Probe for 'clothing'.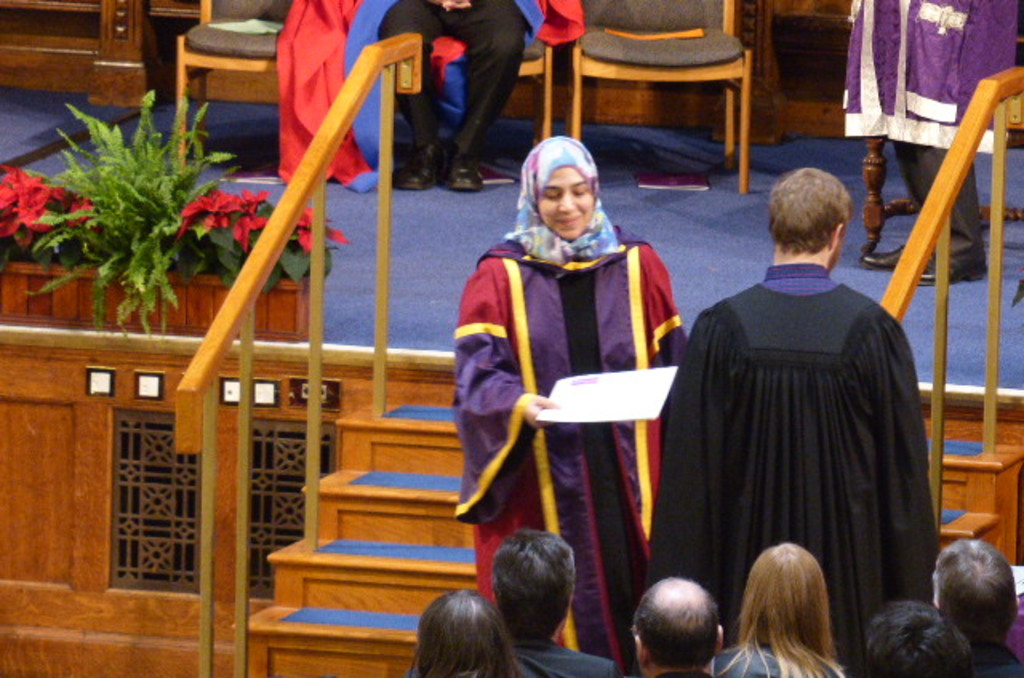
Probe result: detection(515, 633, 613, 676).
